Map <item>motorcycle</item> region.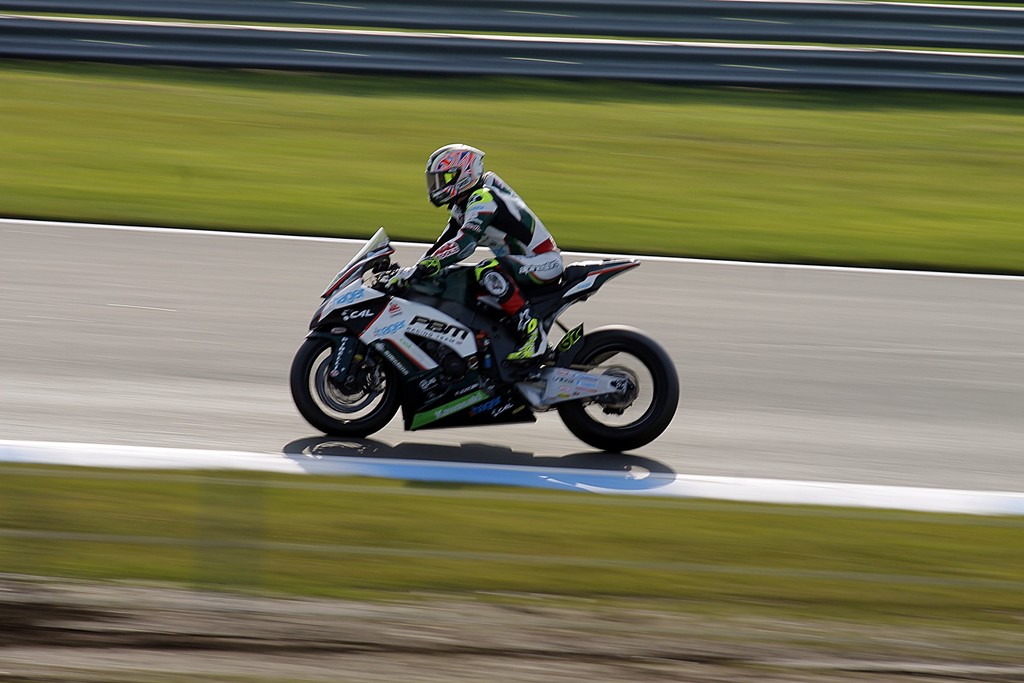
Mapped to region(281, 217, 673, 454).
